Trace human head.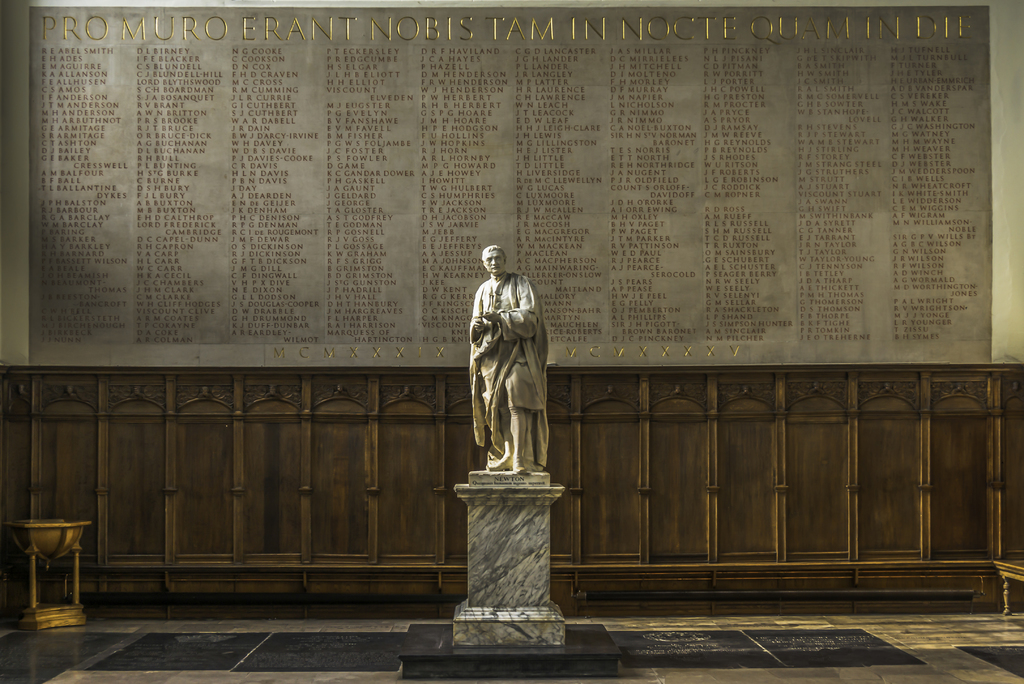
Traced to [481,241,509,276].
